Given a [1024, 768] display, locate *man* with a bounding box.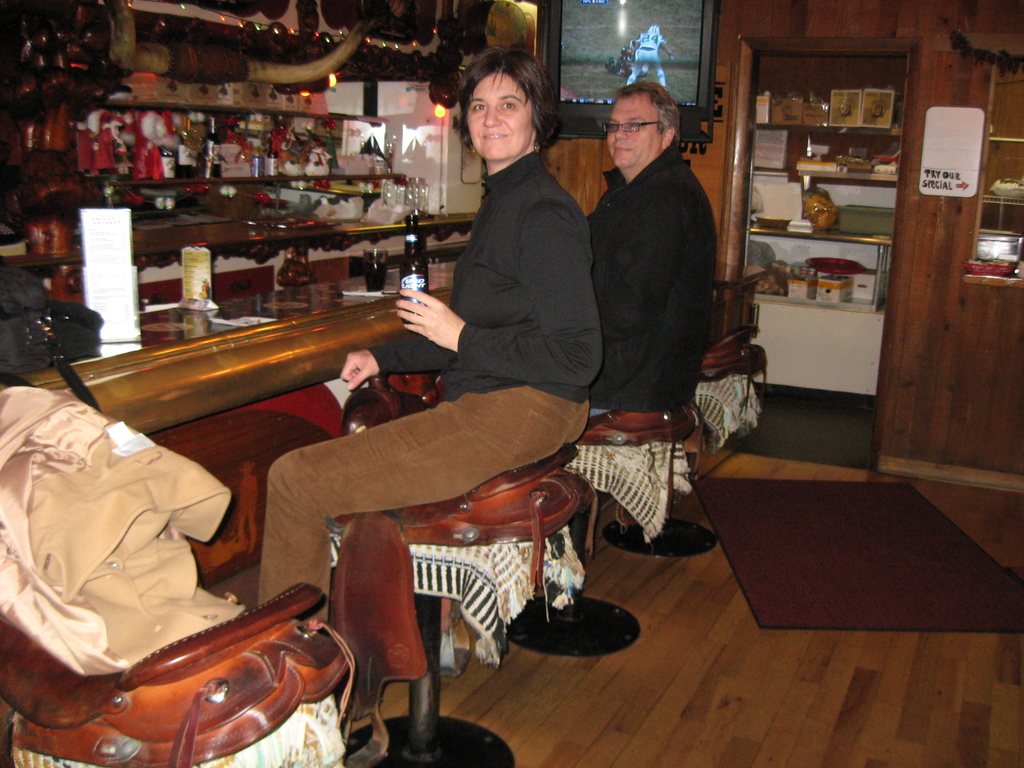
Located: {"x1": 627, "y1": 25, "x2": 673, "y2": 92}.
